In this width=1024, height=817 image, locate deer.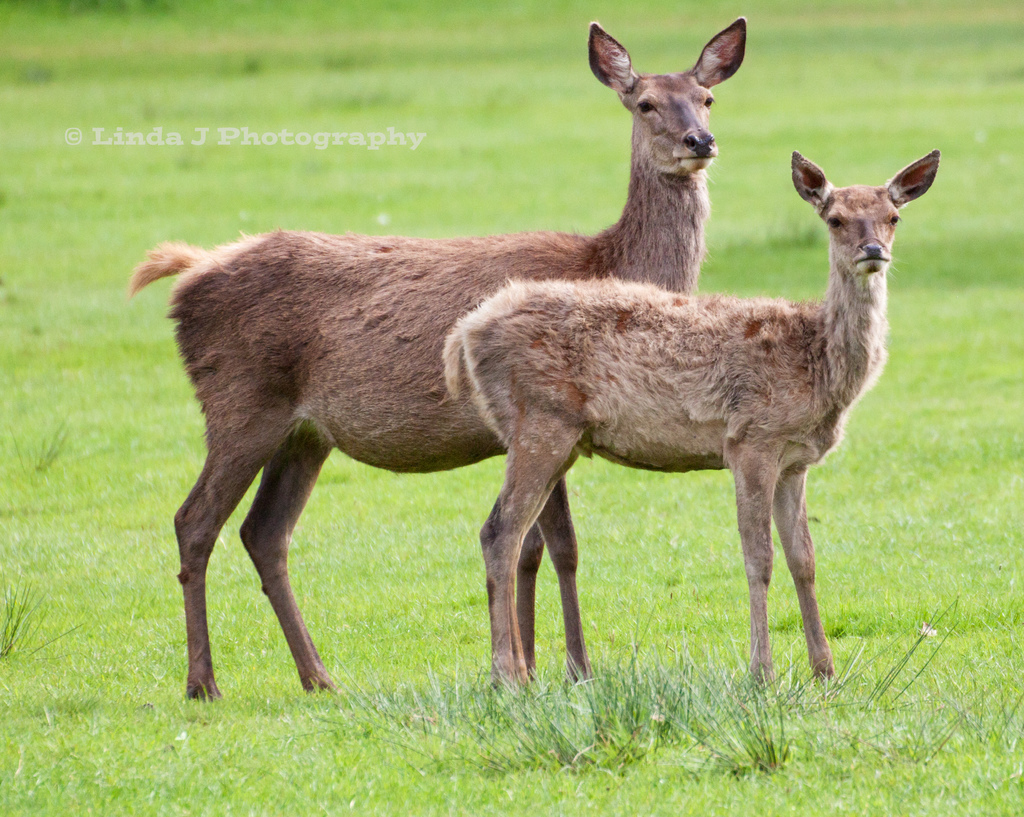
Bounding box: pyautogui.locateOnScreen(441, 152, 938, 708).
